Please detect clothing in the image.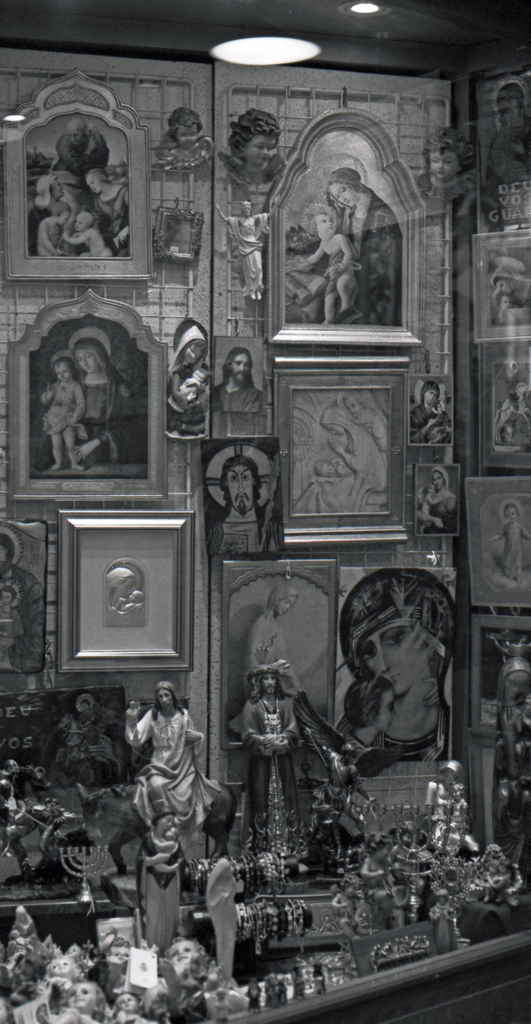
(left=164, top=361, right=208, bottom=435).
